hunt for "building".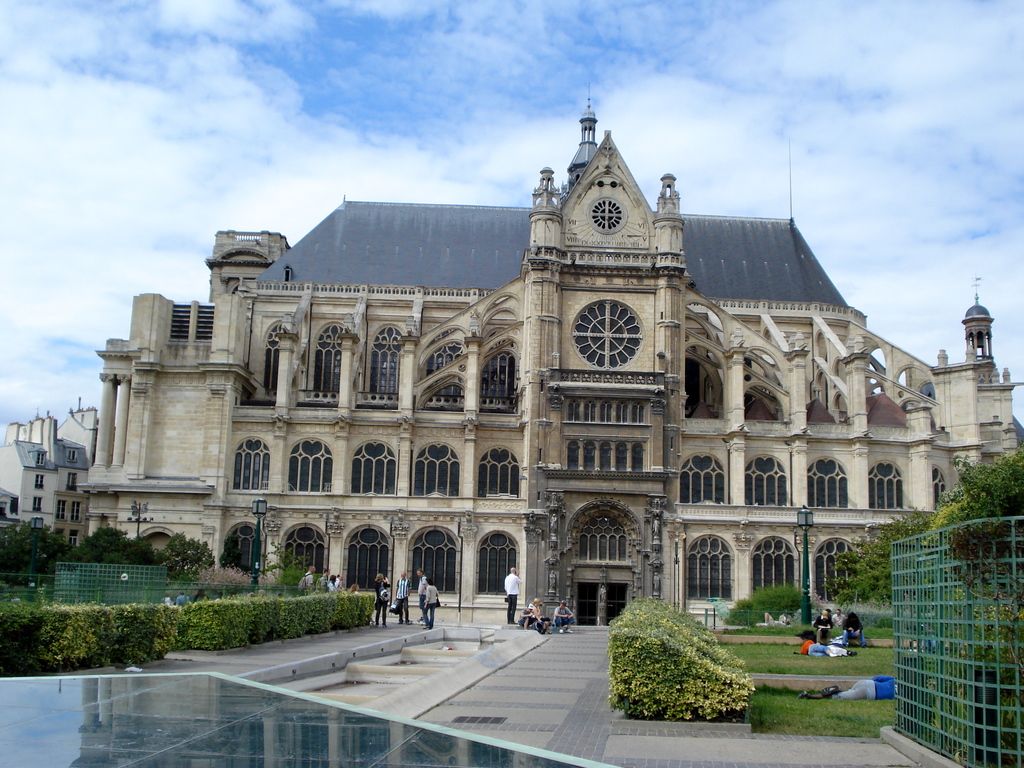
Hunted down at bbox=[82, 87, 1023, 627].
